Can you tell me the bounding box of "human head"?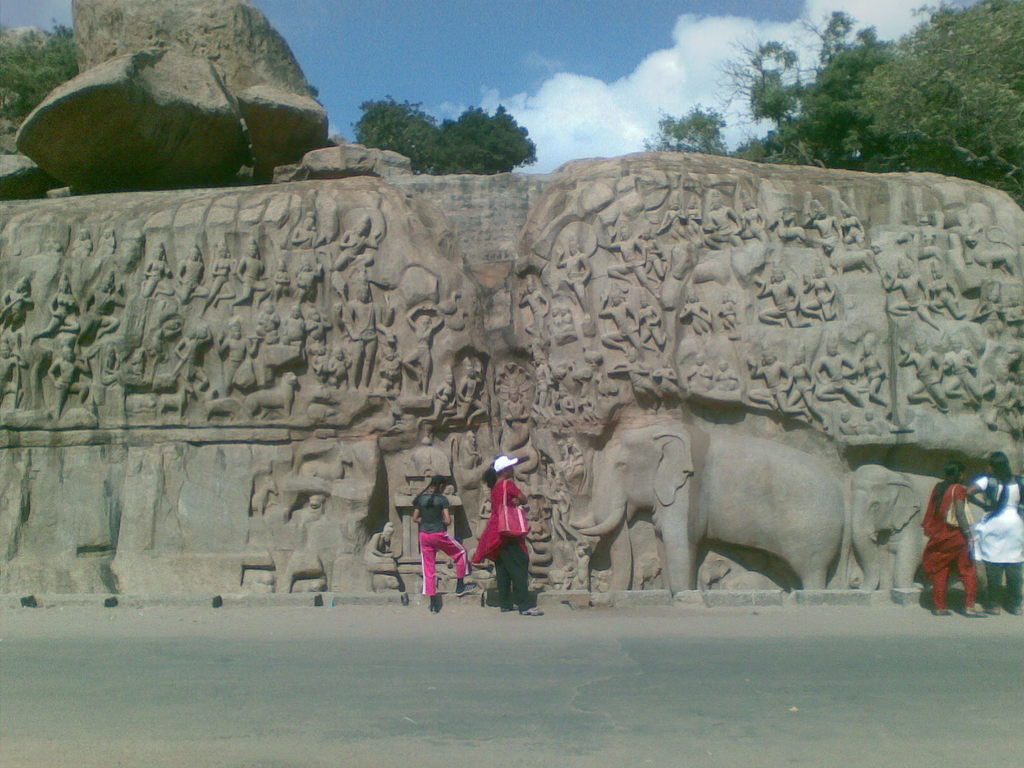
pyautogui.locateOnScreen(567, 243, 580, 259).
